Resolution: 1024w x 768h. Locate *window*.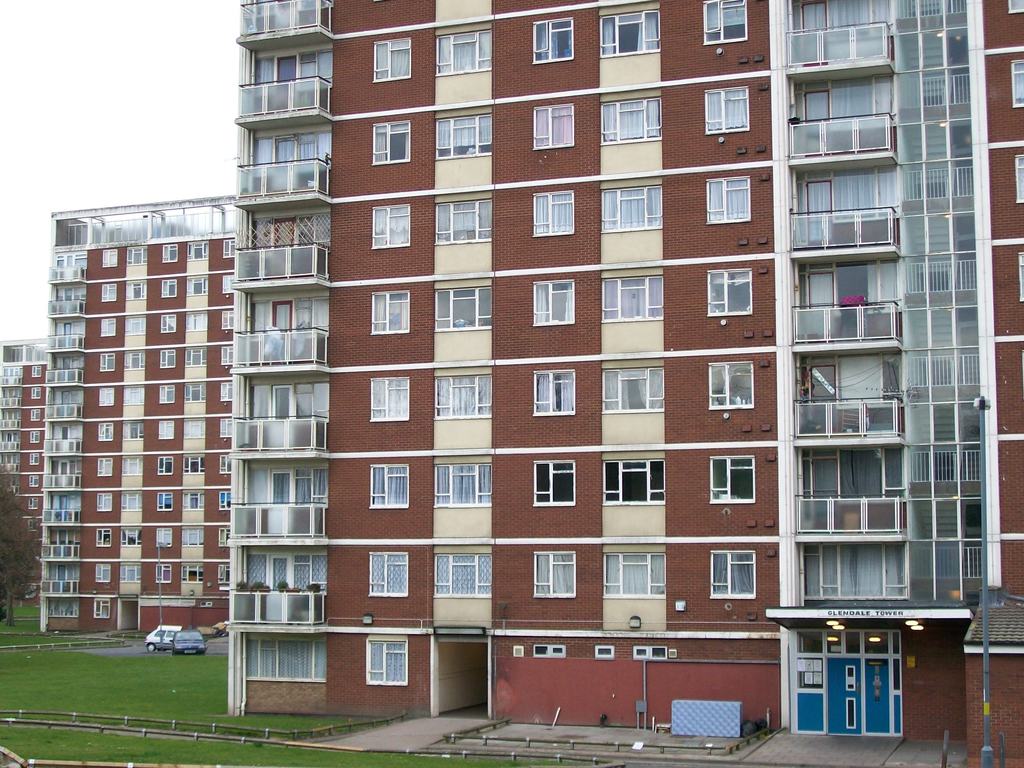
[155,628,167,643].
